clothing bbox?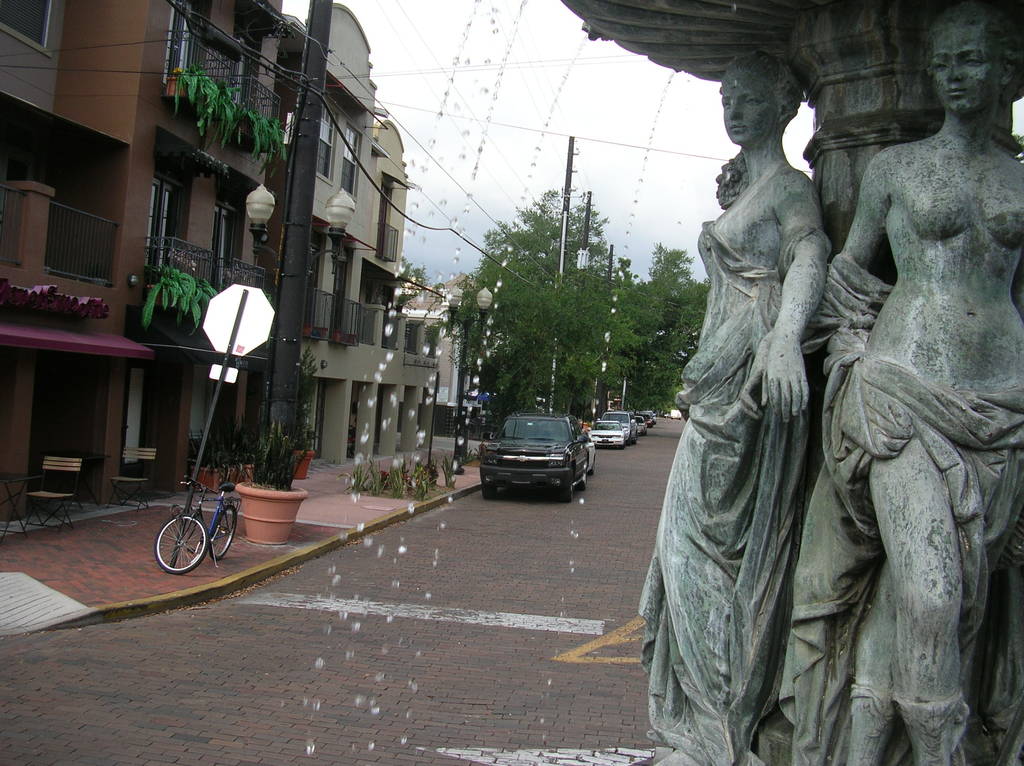
(x1=628, y1=155, x2=829, y2=765)
